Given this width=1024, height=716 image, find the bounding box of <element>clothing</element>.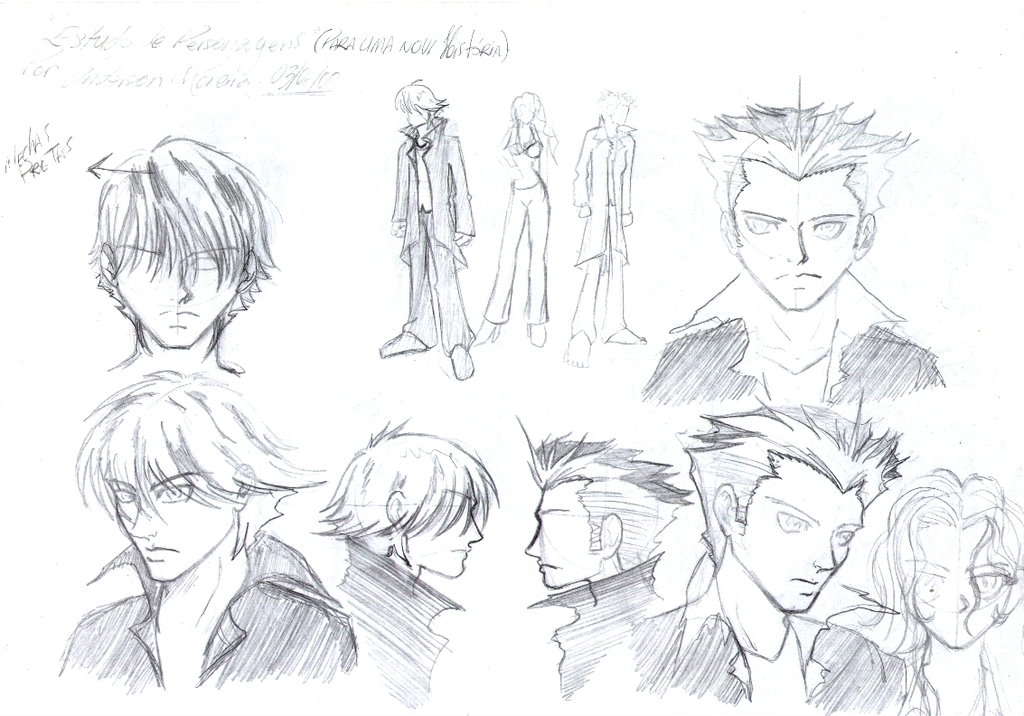
[left=625, top=553, right=921, bottom=715].
